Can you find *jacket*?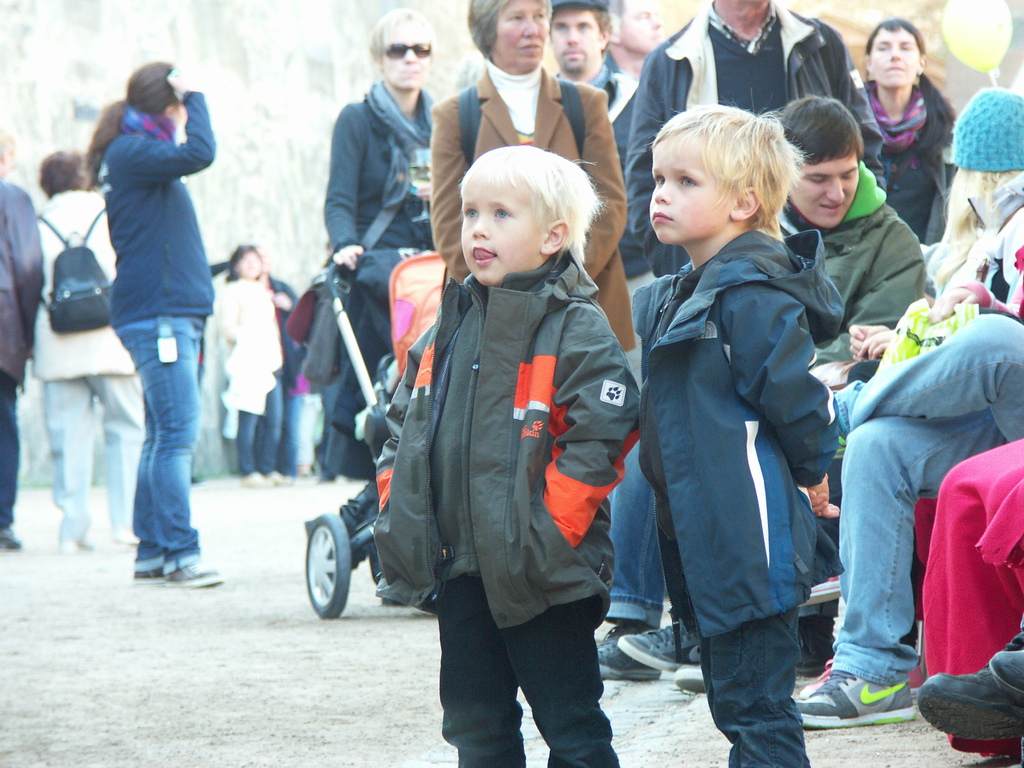
Yes, bounding box: box=[616, 10, 861, 276].
